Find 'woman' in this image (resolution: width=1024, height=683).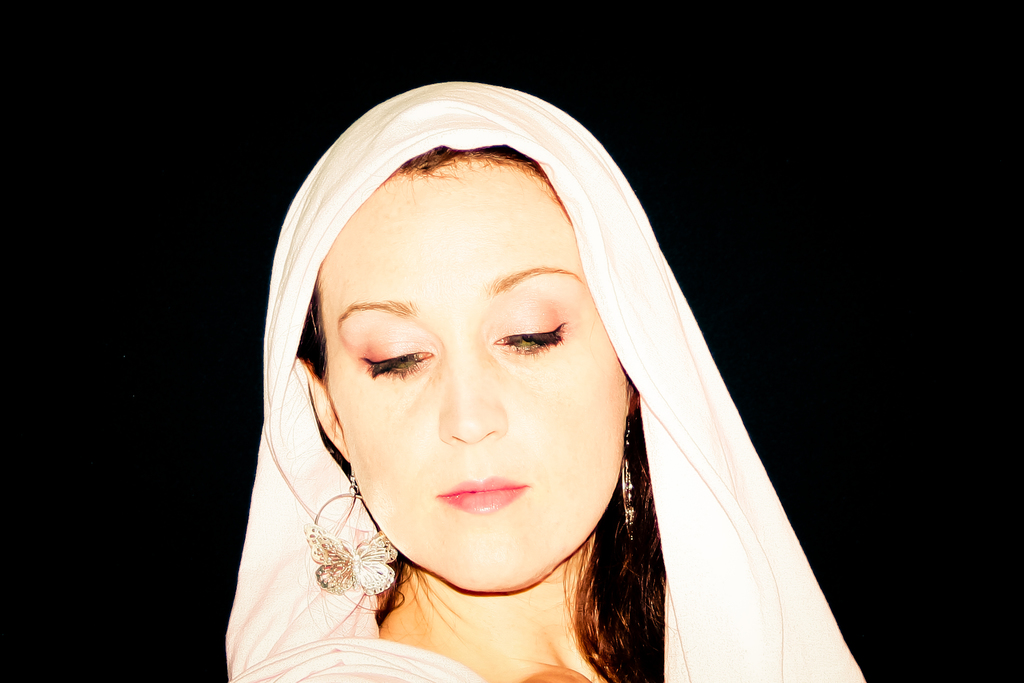
[203,83,841,682].
